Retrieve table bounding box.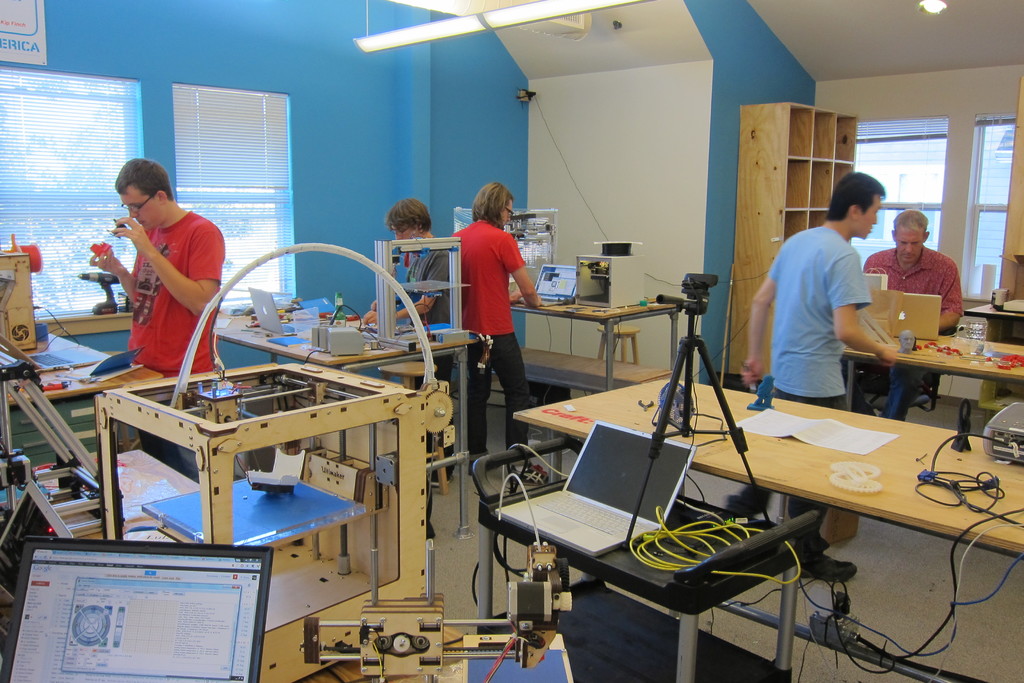
Bounding box: 511:377:1023:682.
